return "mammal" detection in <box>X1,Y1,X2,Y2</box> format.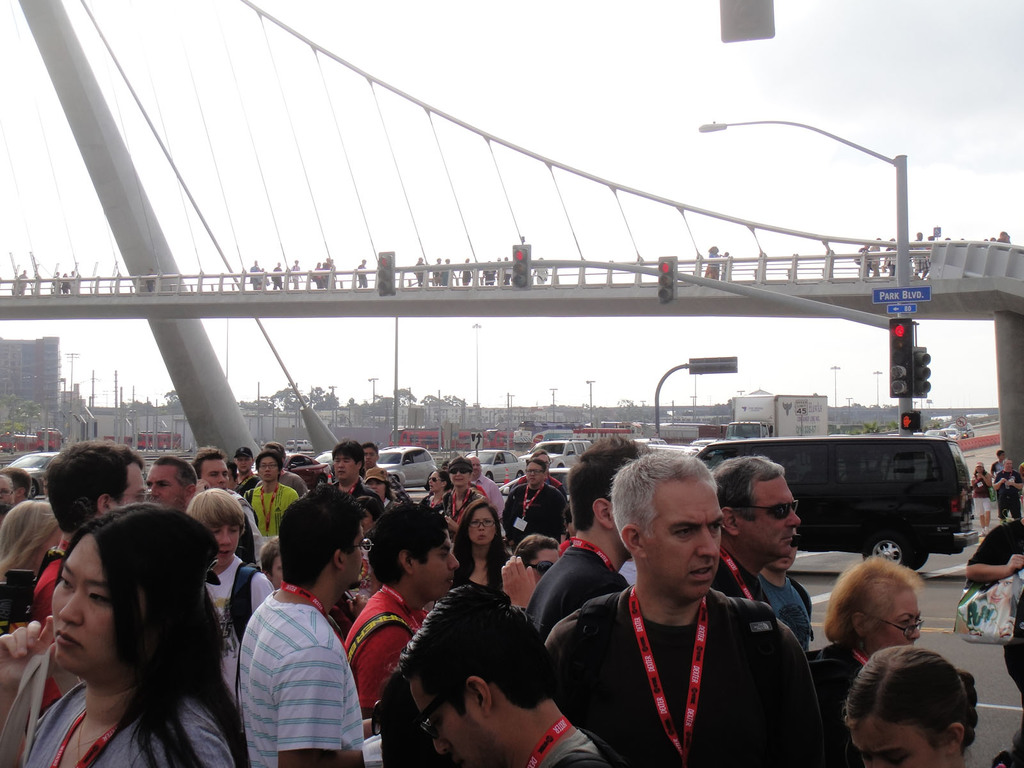
<box>925,234,933,248</box>.
